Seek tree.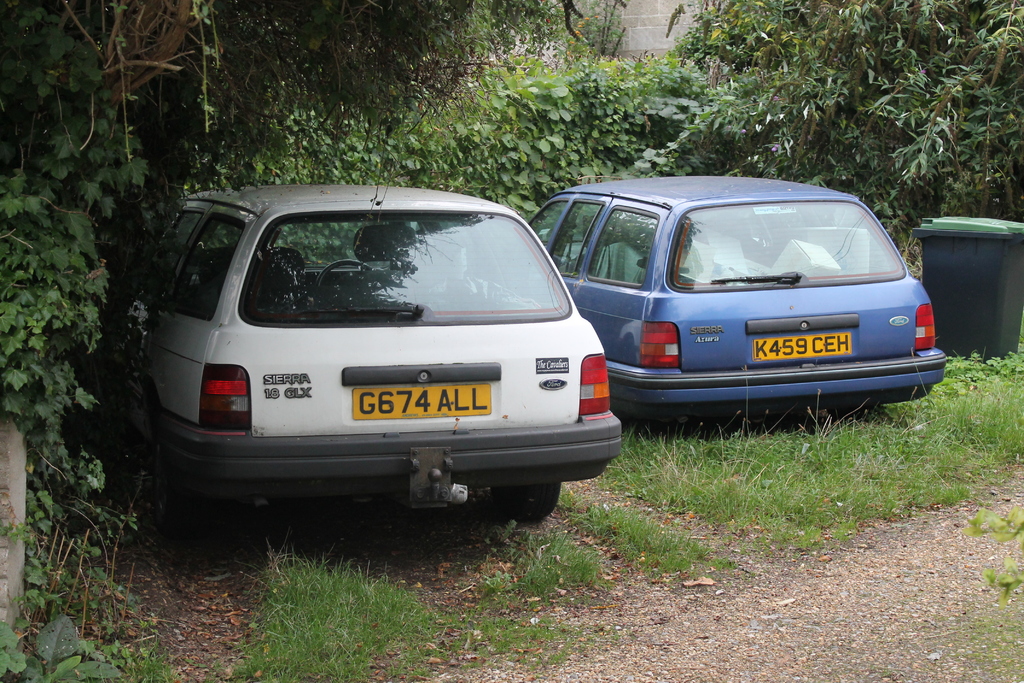
<bbox>664, 0, 1023, 264</bbox>.
